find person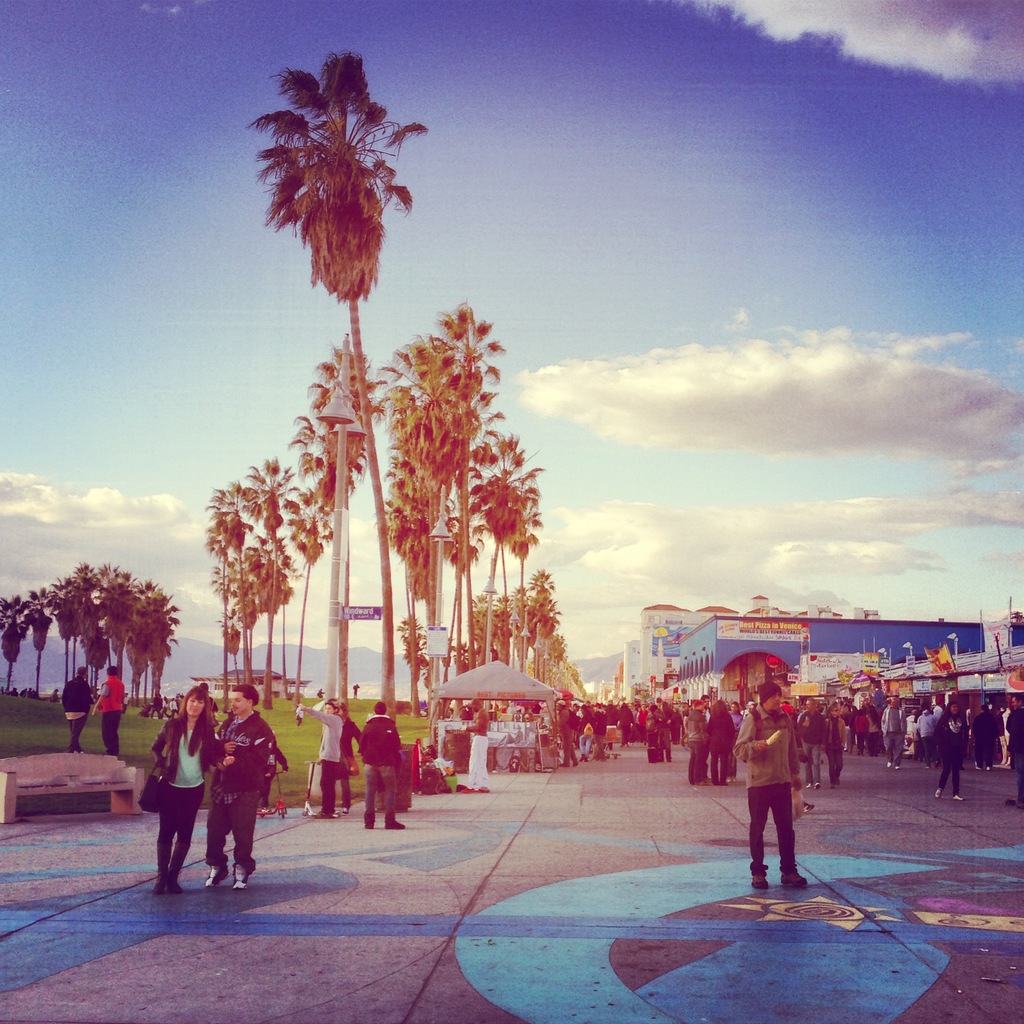
crop(888, 692, 895, 767)
